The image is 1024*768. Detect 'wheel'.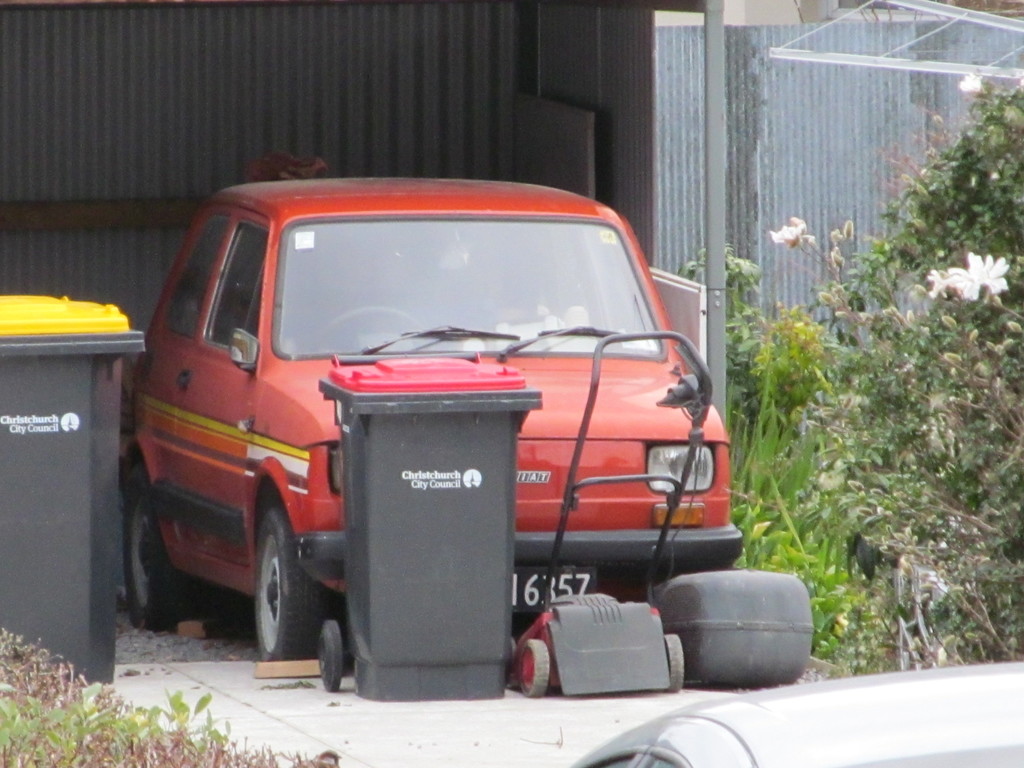
Detection: 320:610:348:696.
